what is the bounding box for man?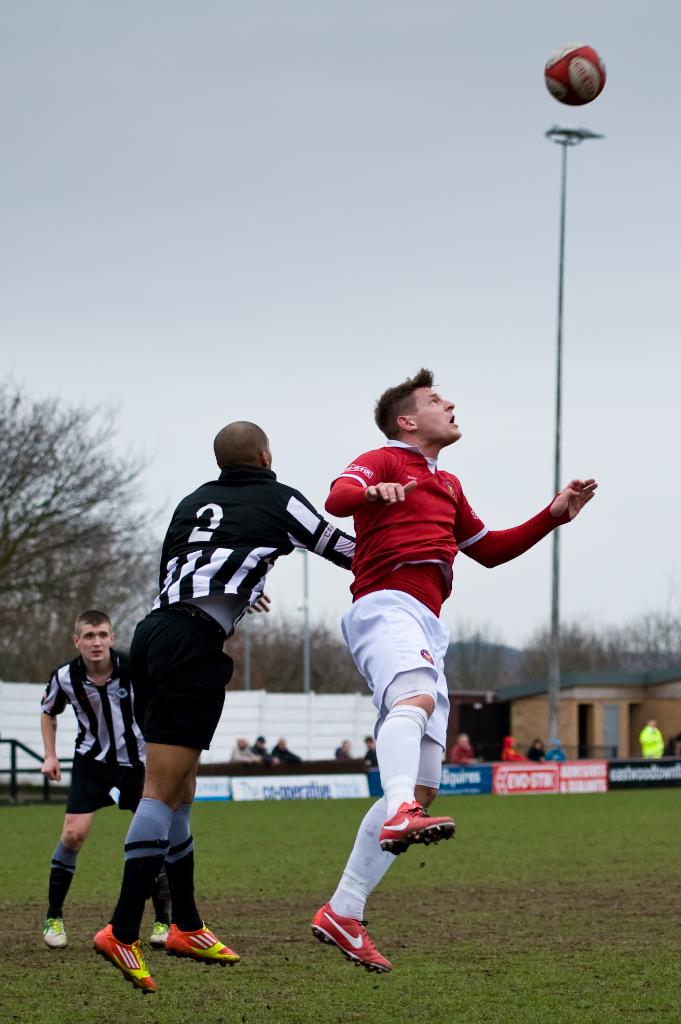
Rect(89, 413, 353, 994).
